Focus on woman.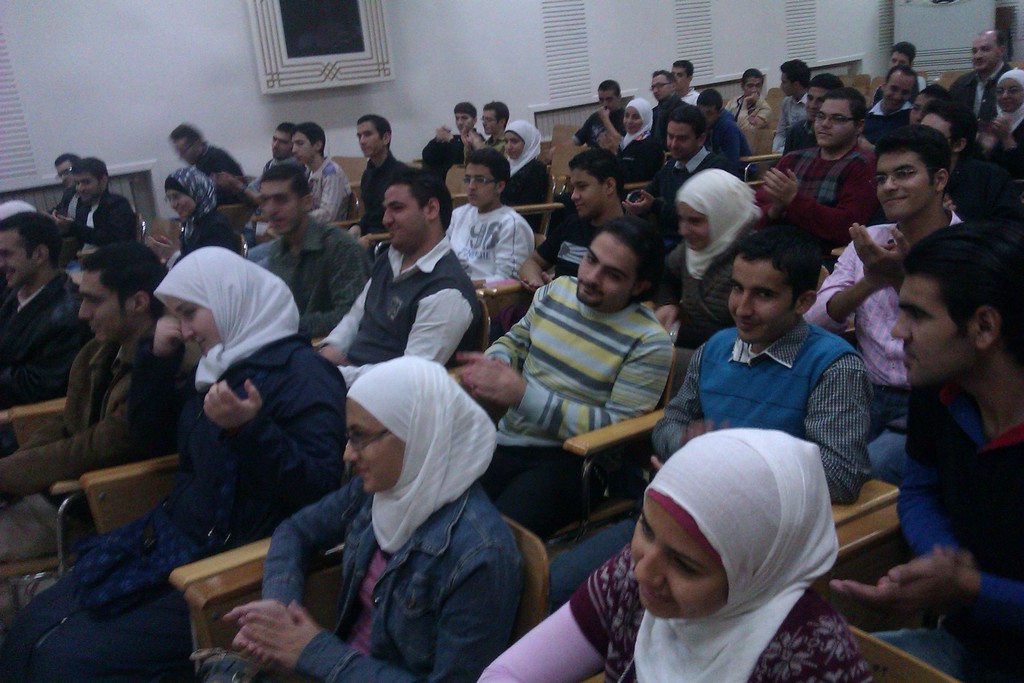
Focused at (x1=476, y1=431, x2=877, y2=682).
